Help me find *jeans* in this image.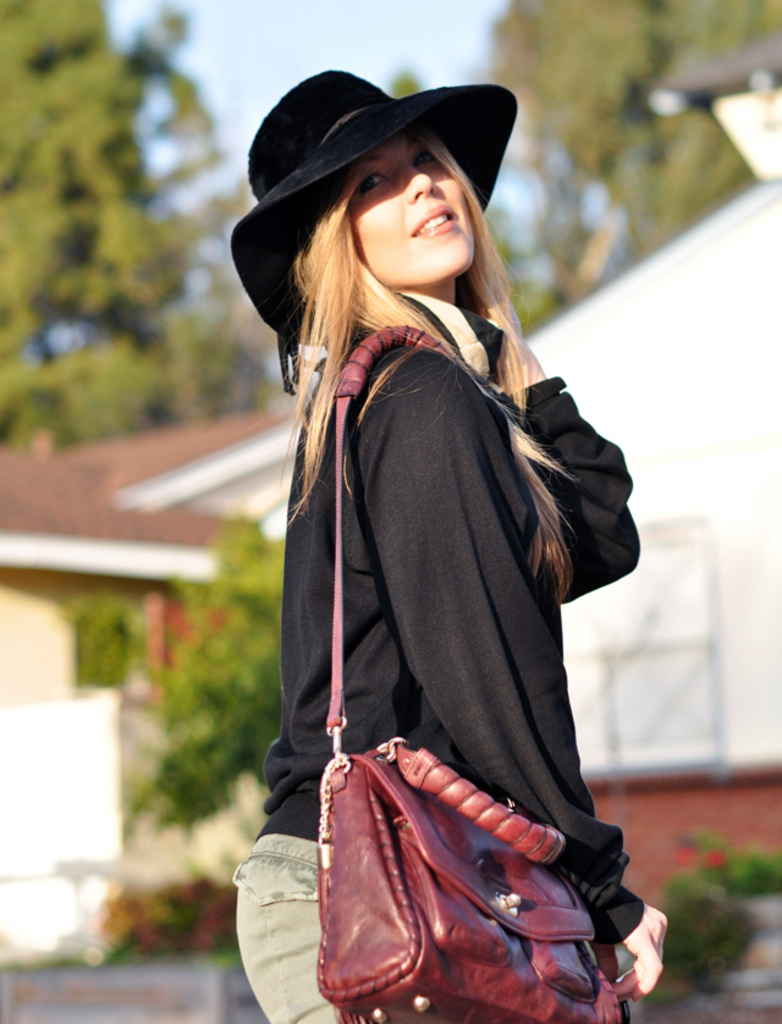
Found it: detection(236, 836, 337, 1023).
